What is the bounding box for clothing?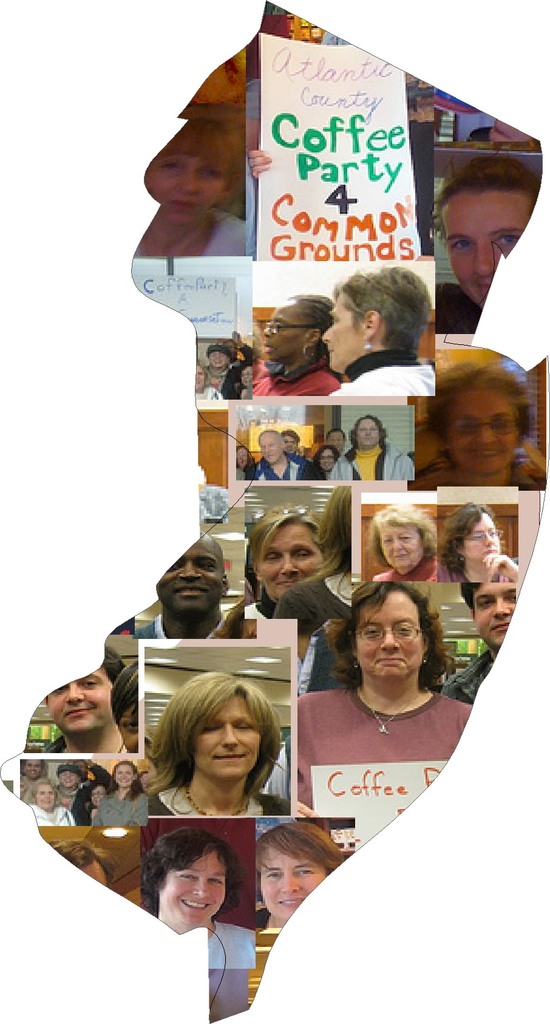
bbox(442, 652, 502, 700).
